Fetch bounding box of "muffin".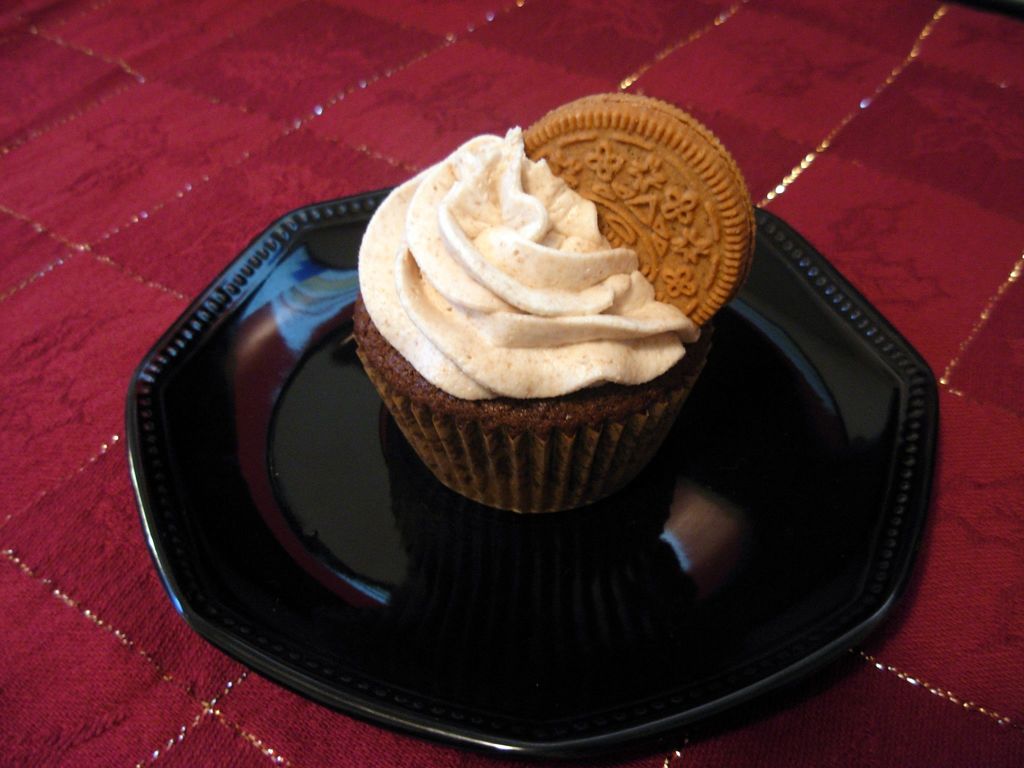
Bbox: (354, 93, 758, 513).
